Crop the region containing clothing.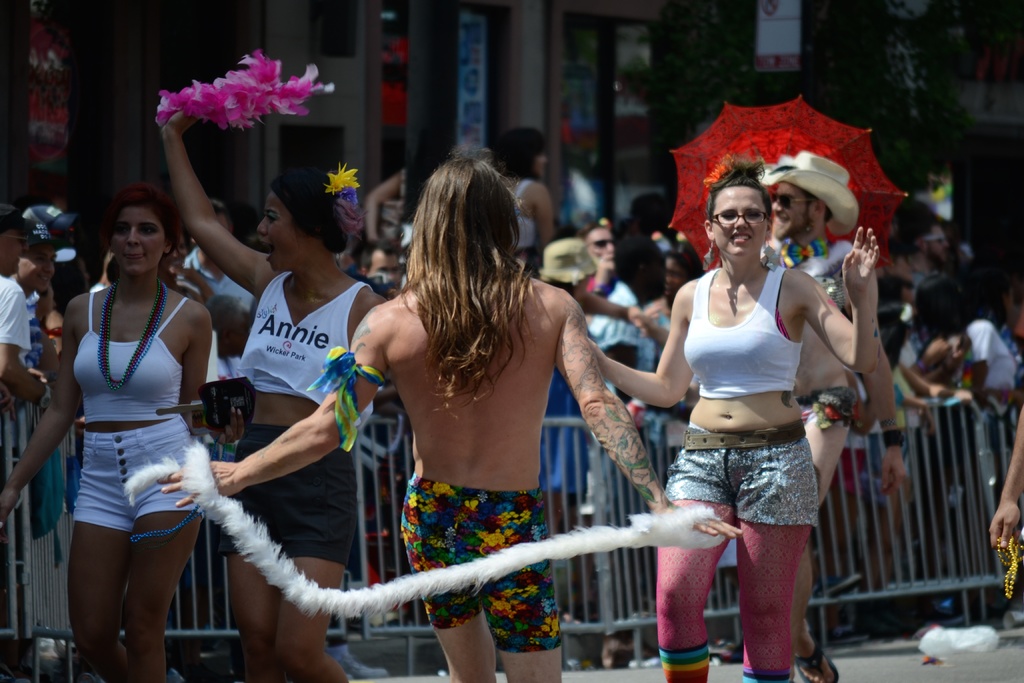
Crop region: select_region(683, 272, 805, 398).
